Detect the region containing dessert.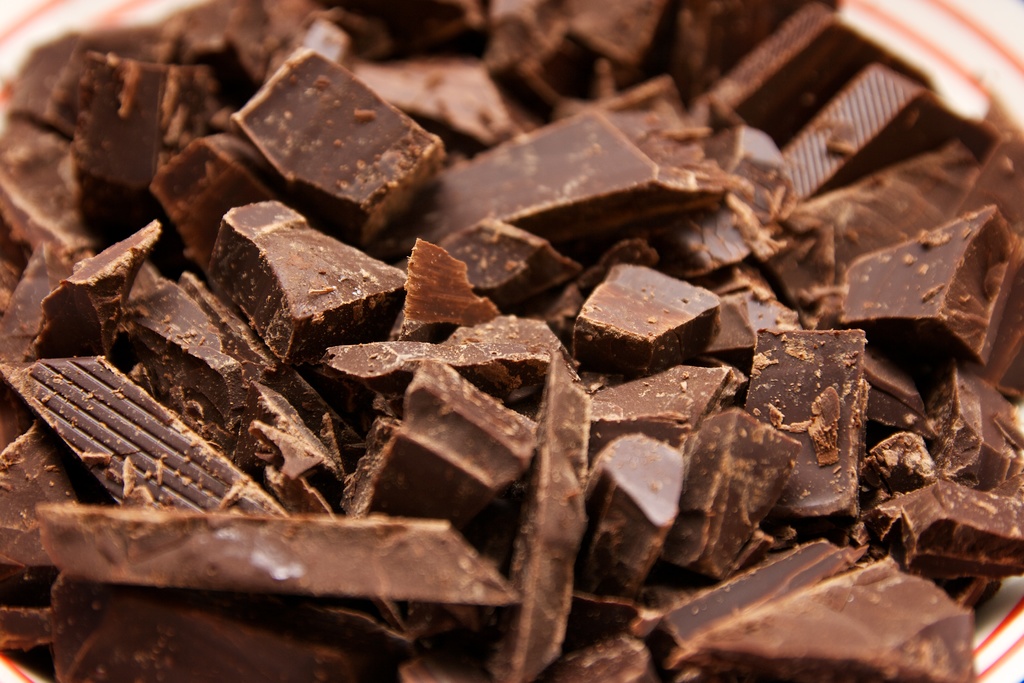
crop(878, 489, 1019, 575).
